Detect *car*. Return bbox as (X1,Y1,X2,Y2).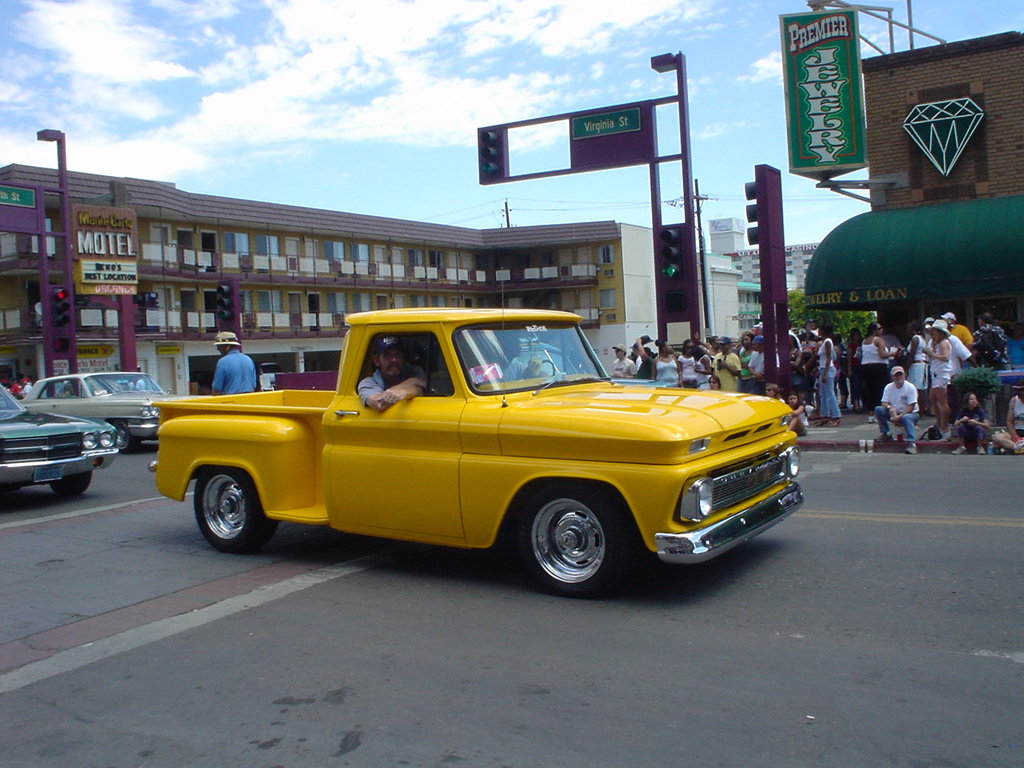
(17,367,164,448).
